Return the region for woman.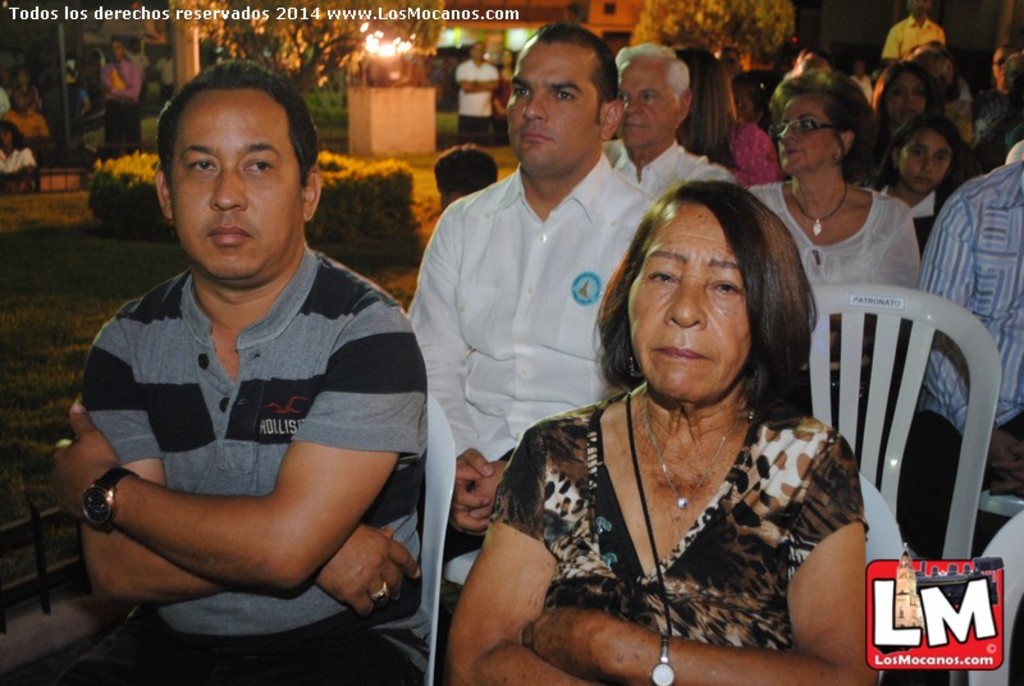
[429,154,913,685].
